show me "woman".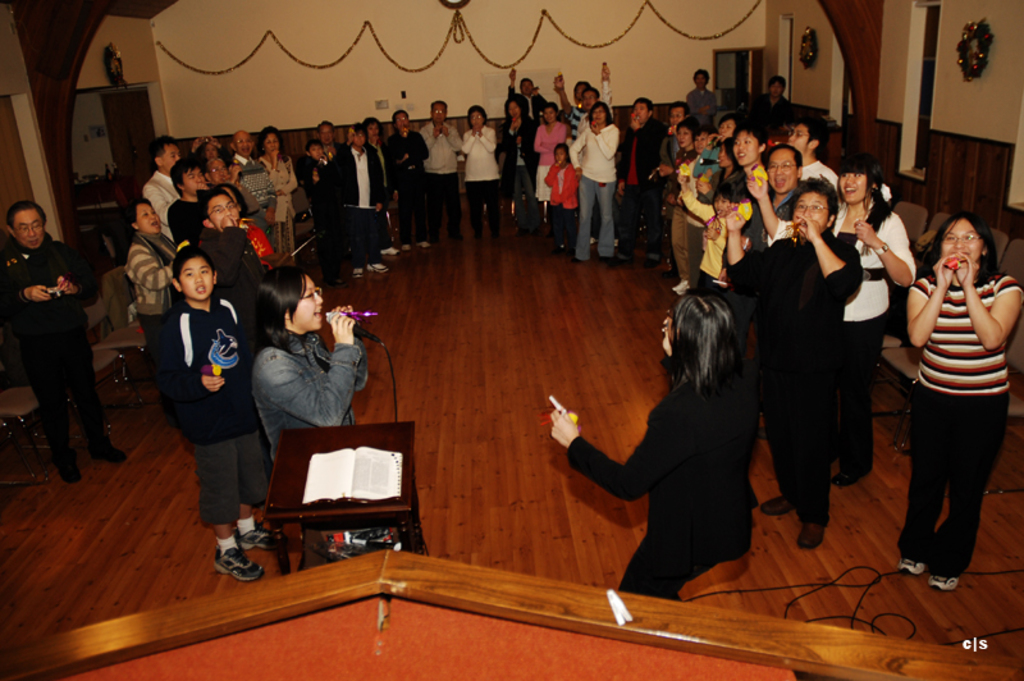
"woman" is here: <bbox>748, 156, 914, 475</bbox>.
